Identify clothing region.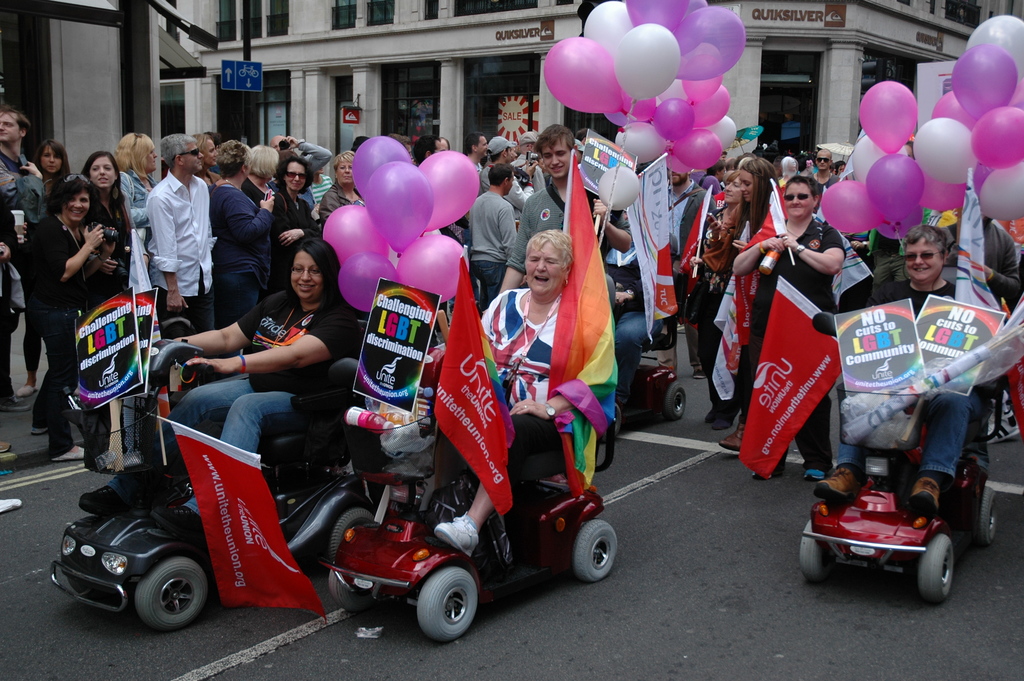
Region: (481,290,556,502).
